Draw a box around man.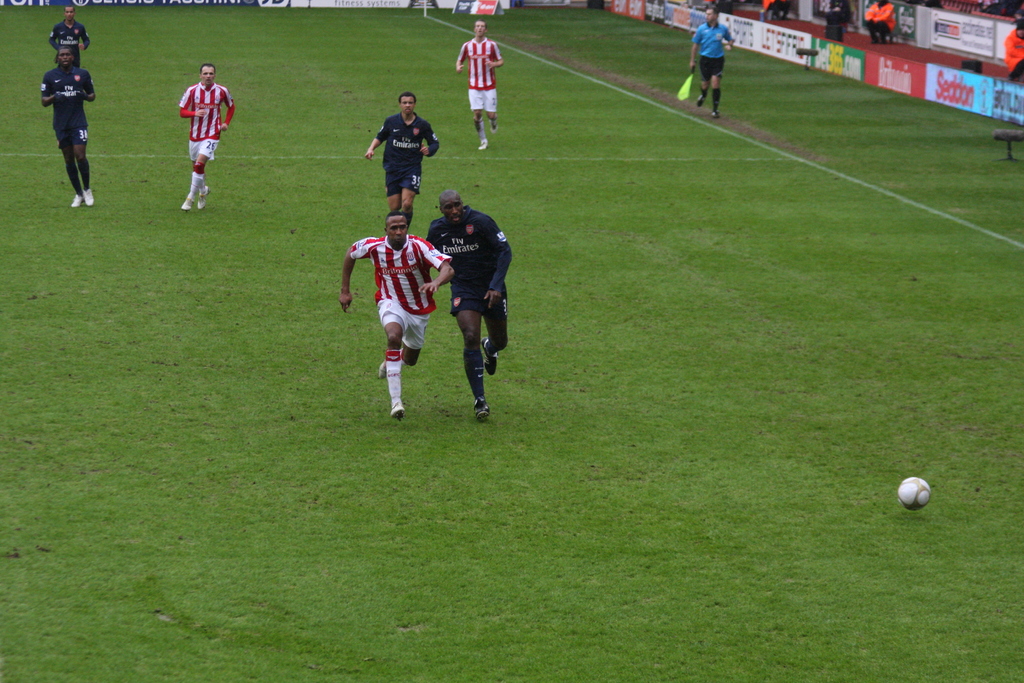
<box>44,4,93,69</box>.
